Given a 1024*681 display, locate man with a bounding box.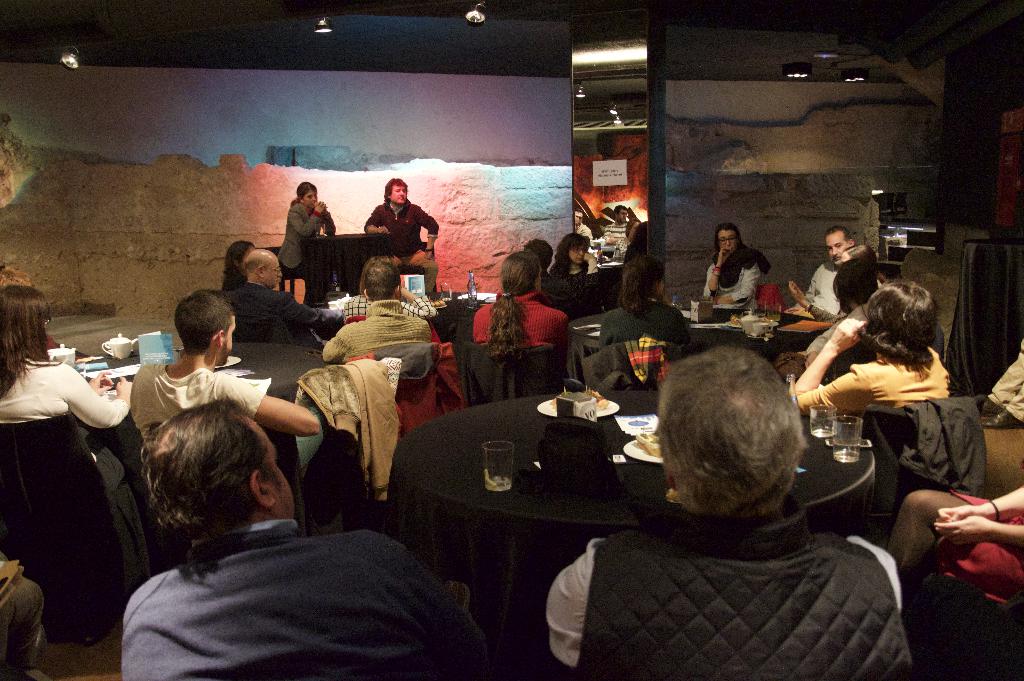
Located: <region>127, 283, 329, 448</region>.
